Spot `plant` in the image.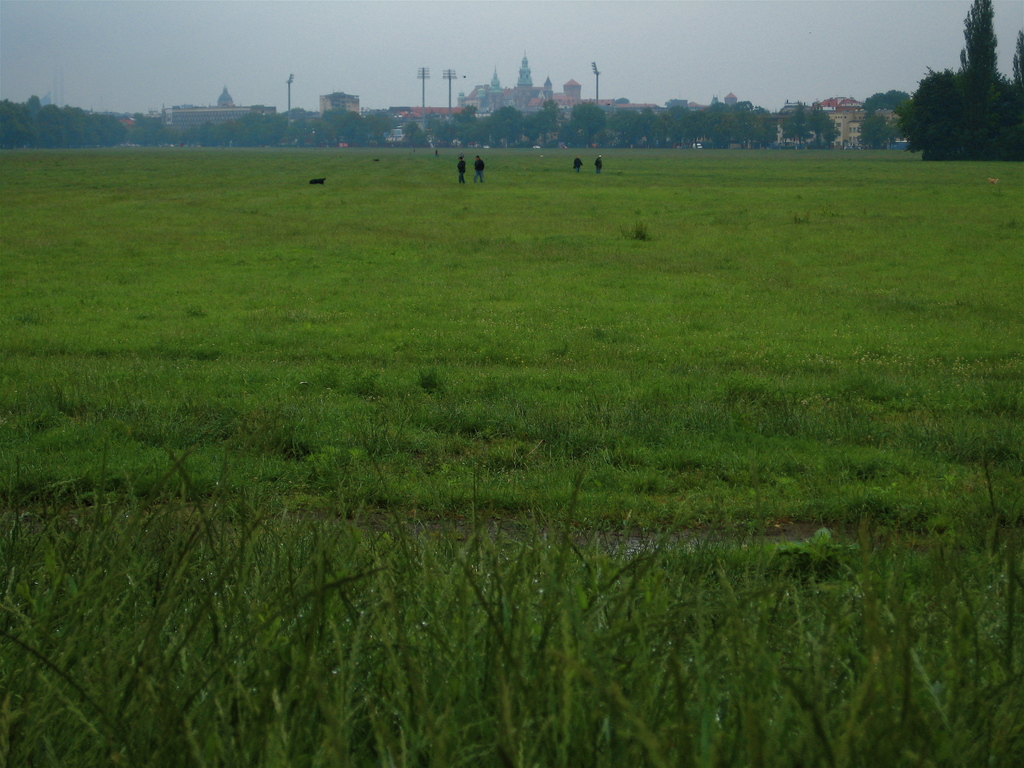
`plant` found at region(913, 59, 964, 143).
